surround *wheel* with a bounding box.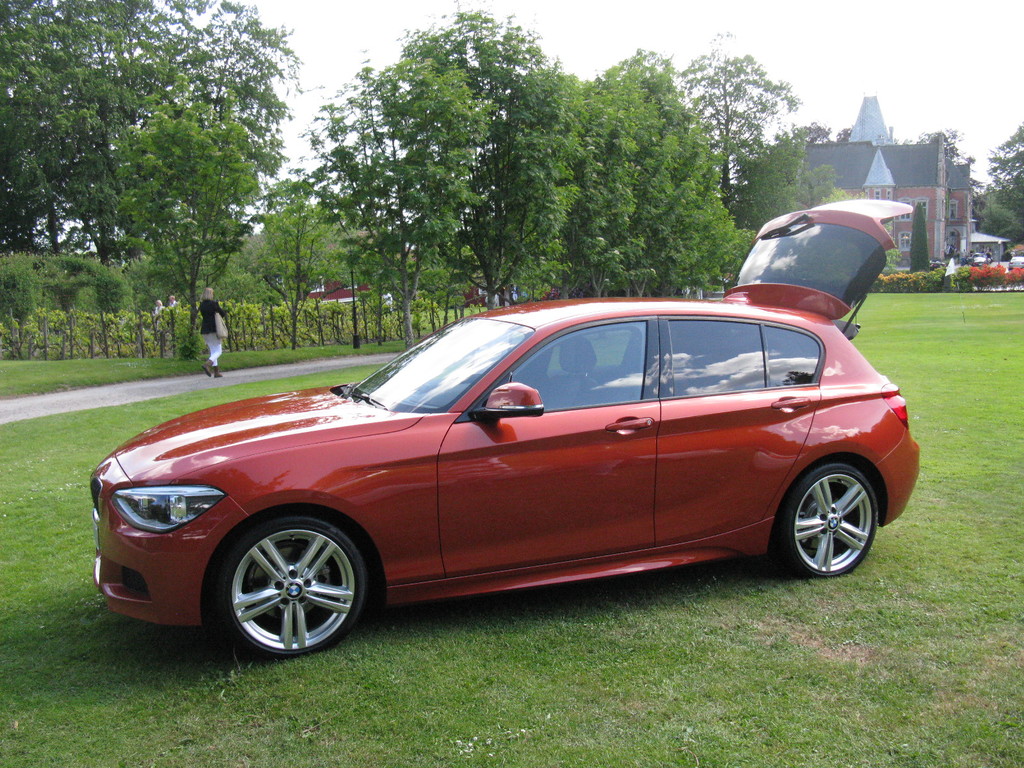
[196,508,369,656].
